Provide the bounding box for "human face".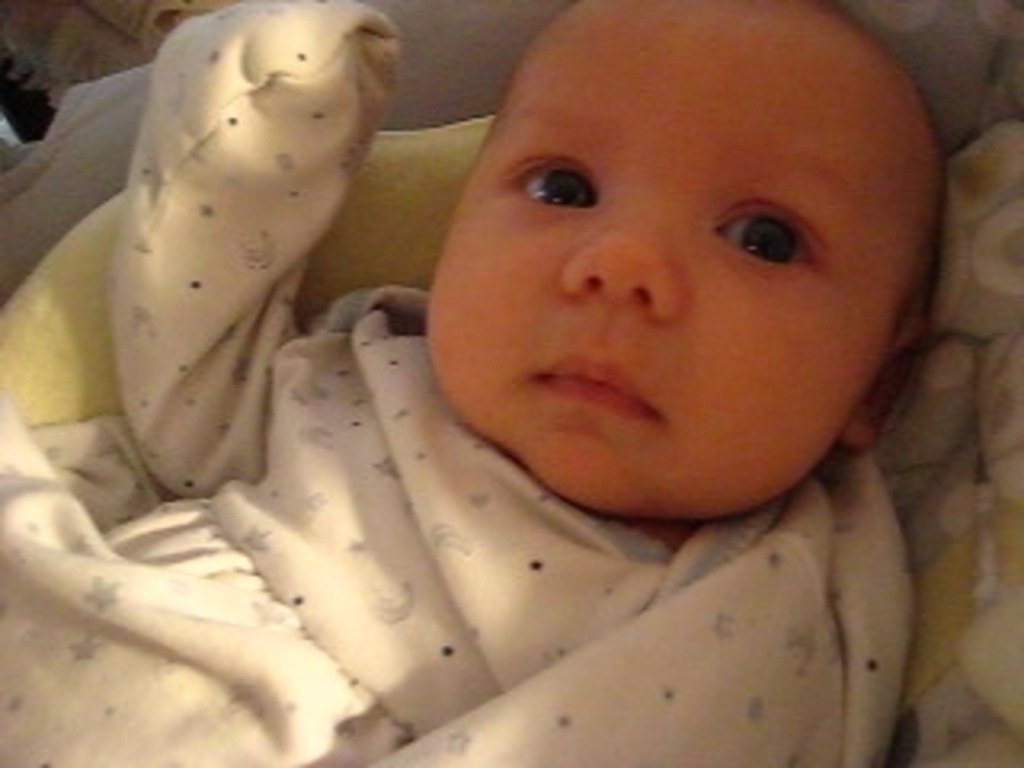
detection(416, 0, 931, 509).
